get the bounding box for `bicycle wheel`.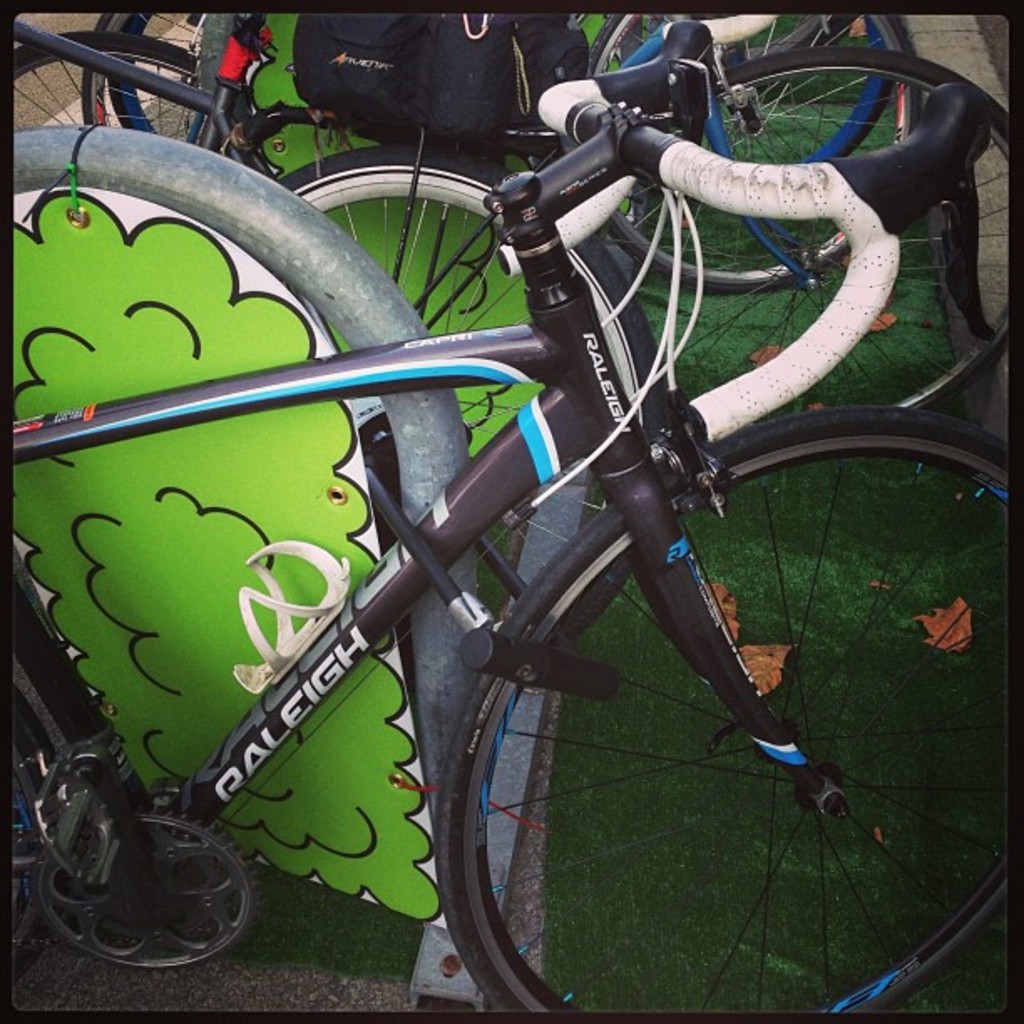
<bbox>7, 689, 55, 996</bbox>.
